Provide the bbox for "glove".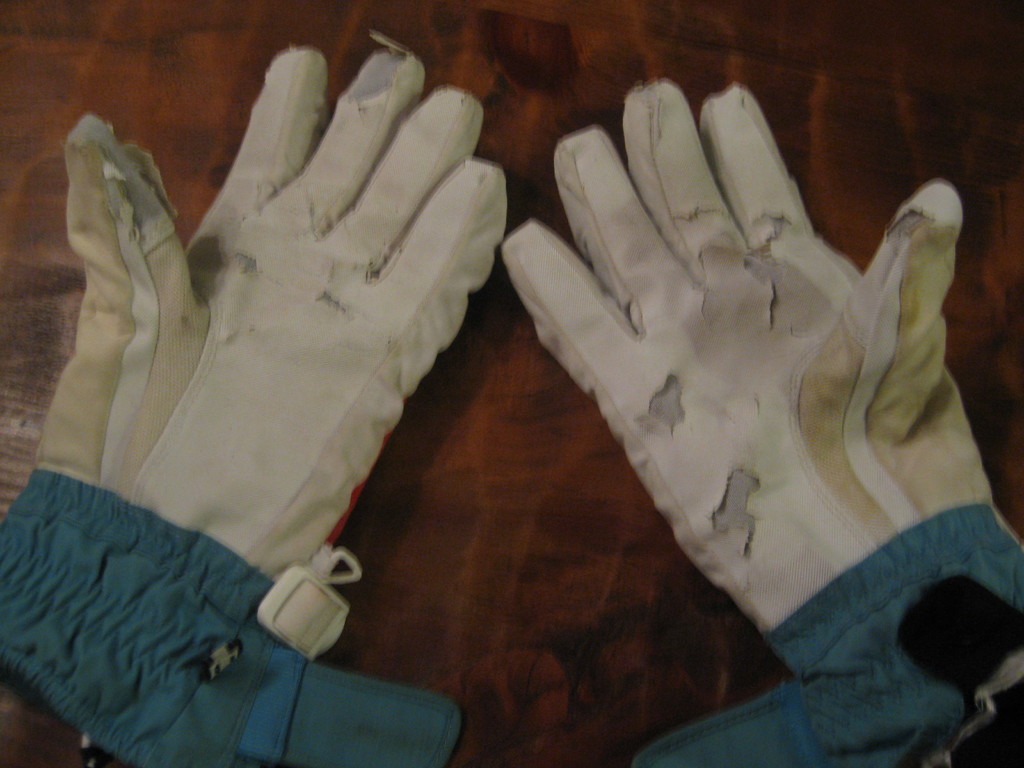
{"left": 501, "top": 76, "right": 1004, "bottom": 635}.
